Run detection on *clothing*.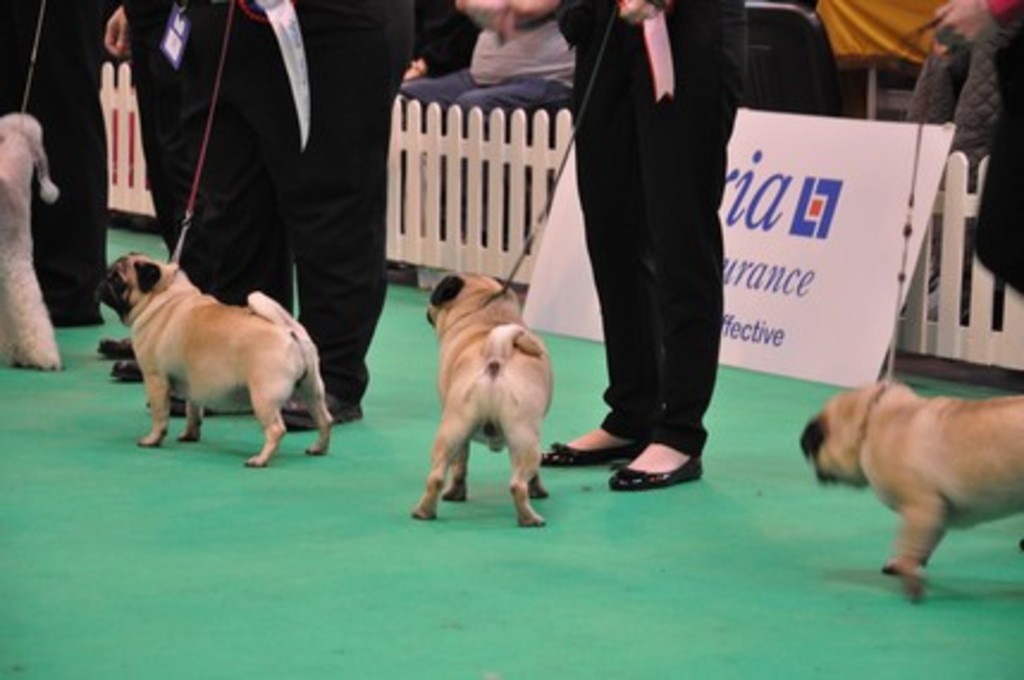
Result: bbox=[0, 0, 103, 322].
